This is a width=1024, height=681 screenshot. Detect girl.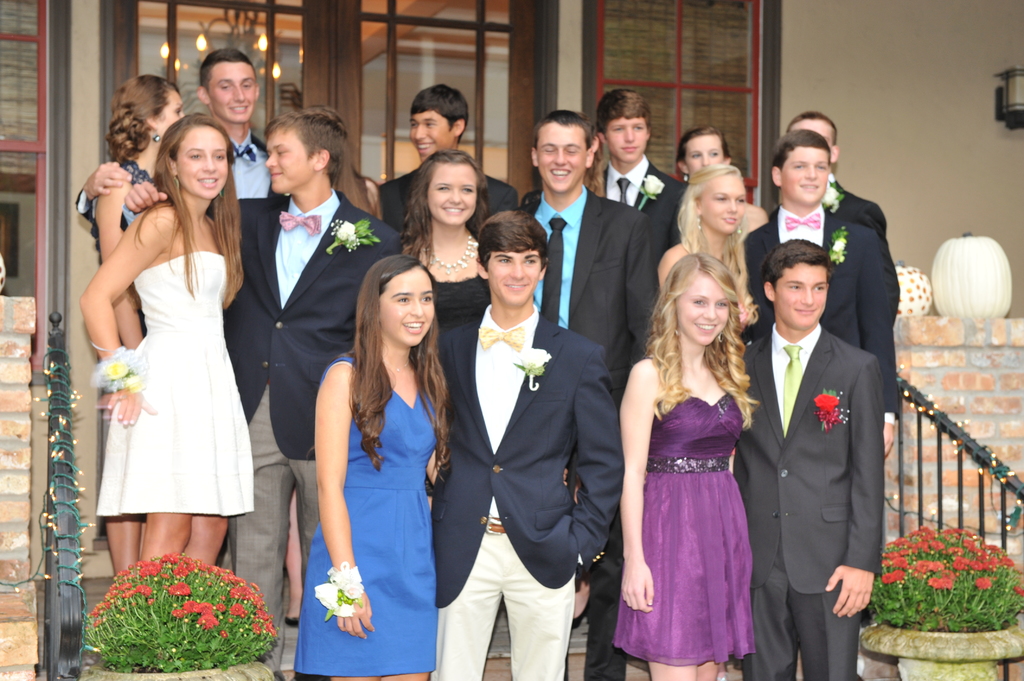
x1=658 y1=159 x2=748 y2=287.
